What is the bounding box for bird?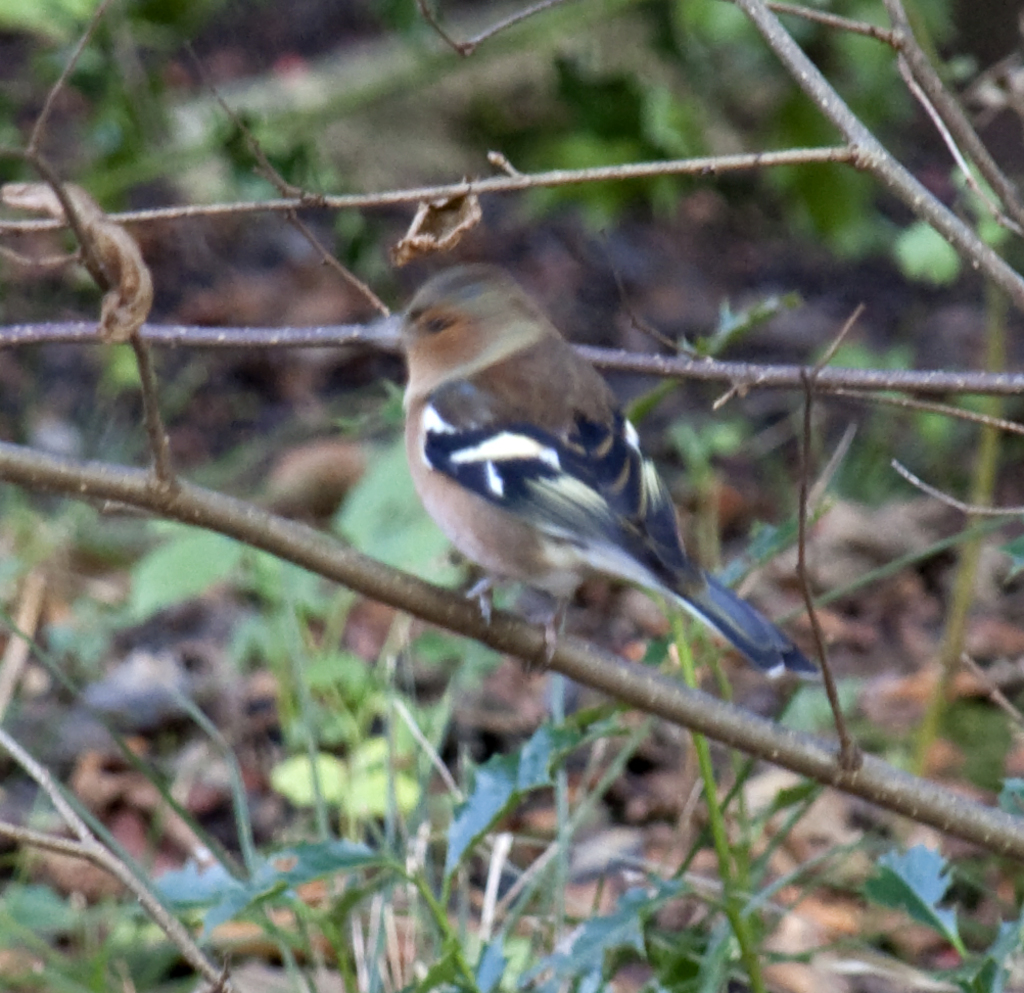
<region>366, 262, 789, 696</region>.
